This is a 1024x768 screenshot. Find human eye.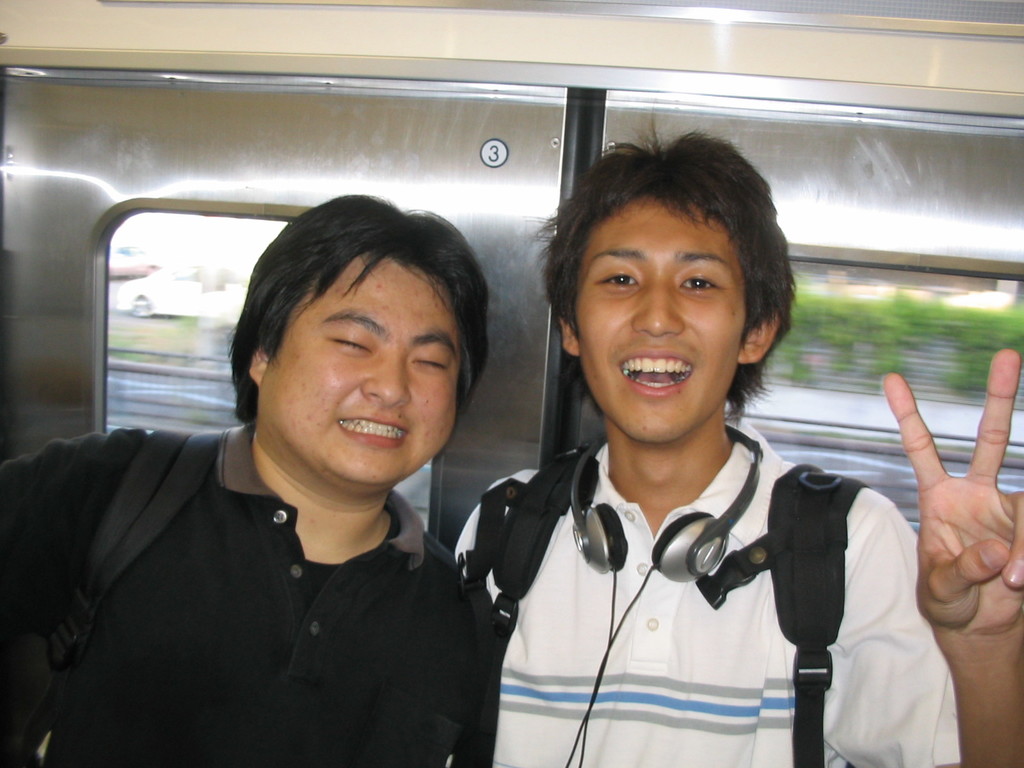
Bounding box: 328, 326, 371, 353.
